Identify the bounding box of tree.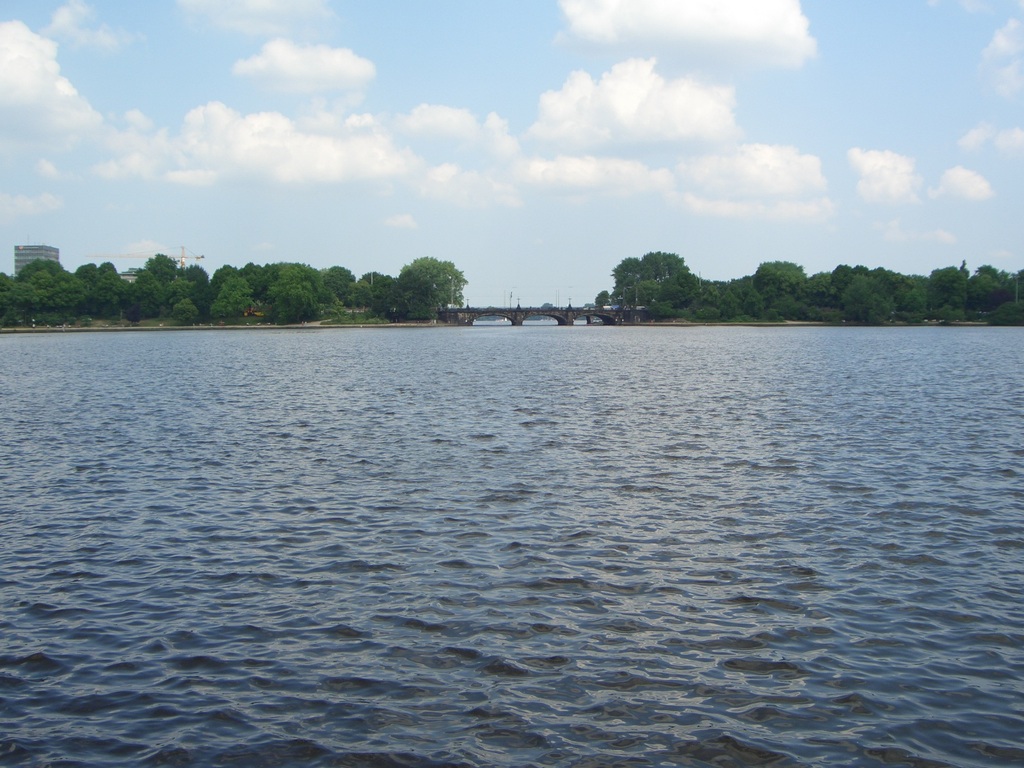
locate(726, 276, 748, 306).
